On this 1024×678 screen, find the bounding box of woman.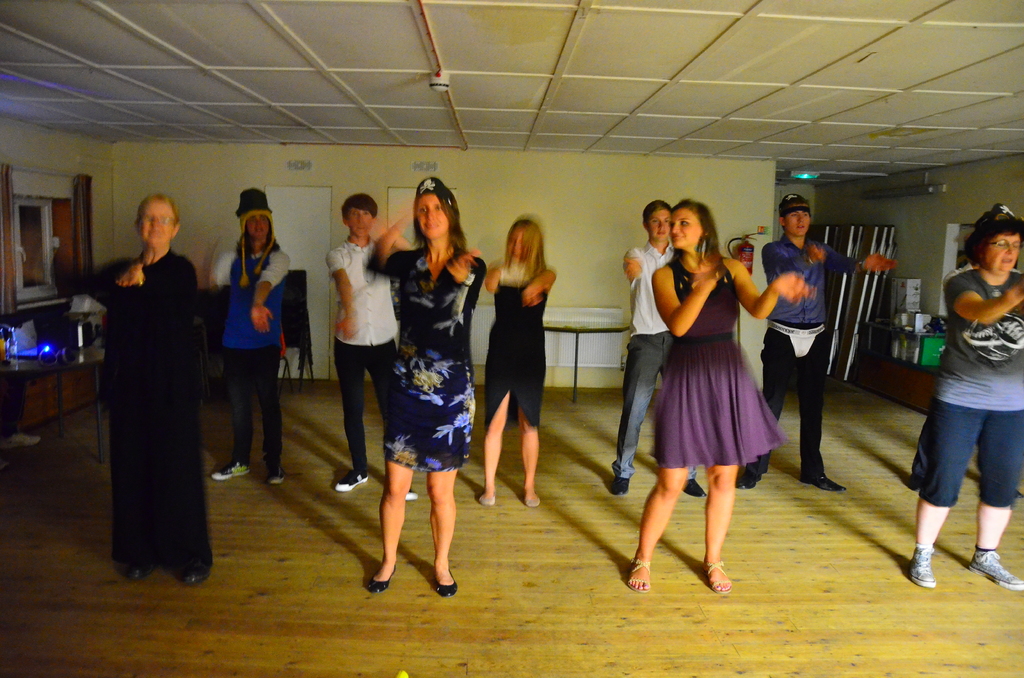
Bounding box: region(103, 153, 196, 590).
